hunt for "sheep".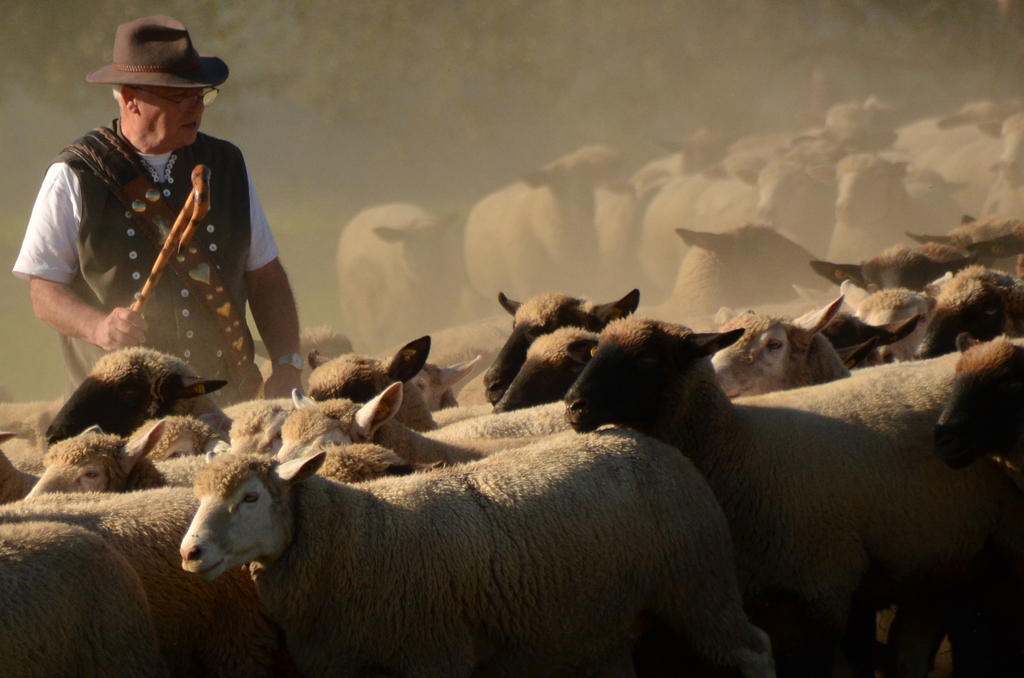
Hunted down at [x1=179, y1=425, x2=749, y2=677].
